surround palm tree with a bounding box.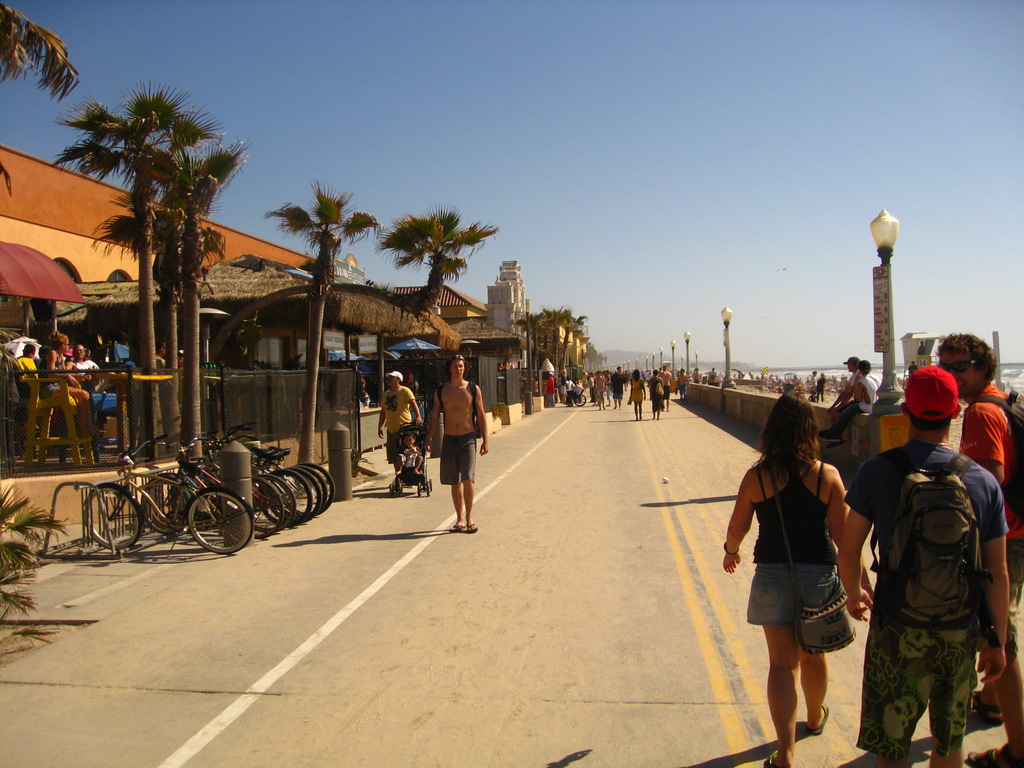
[153, 109, 216, 474].
